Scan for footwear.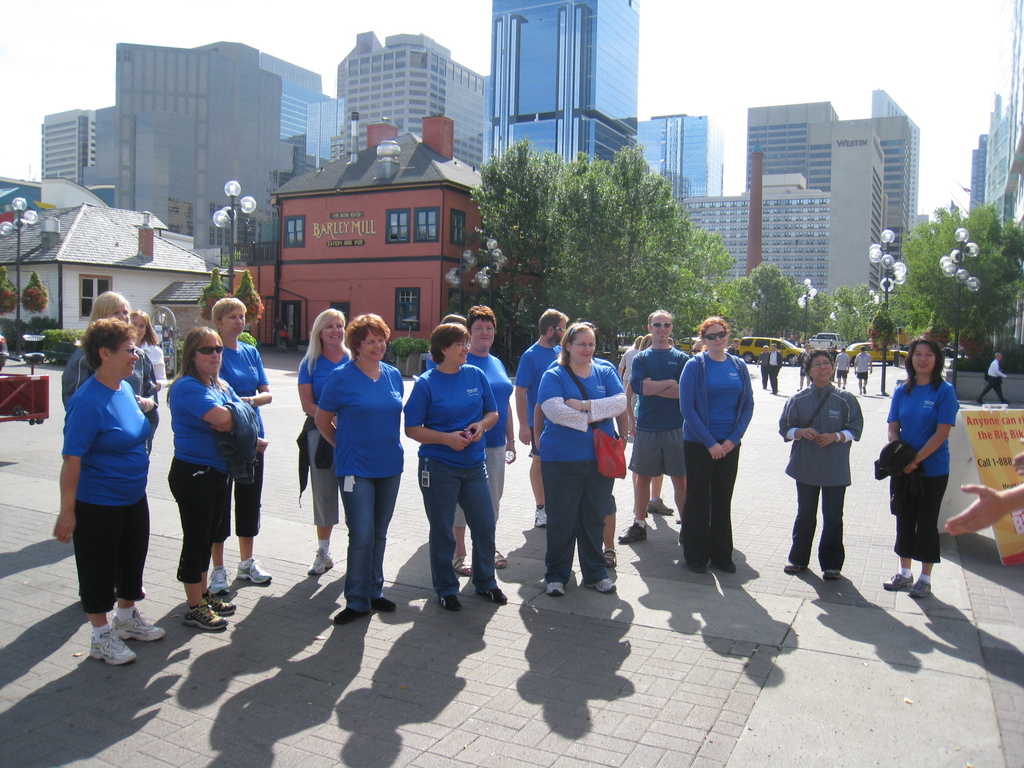
Scan result: [x1=784, y1=559, x2=811, y2=572].
